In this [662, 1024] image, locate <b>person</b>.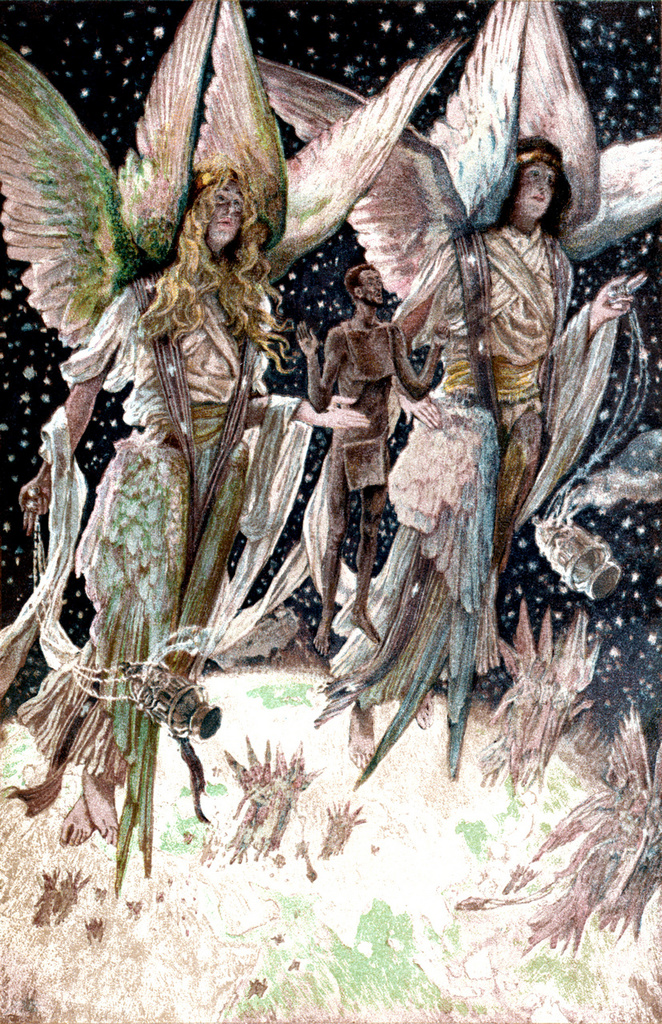
Bounding box: (left=355, top=127, right=661, bottom=761).
